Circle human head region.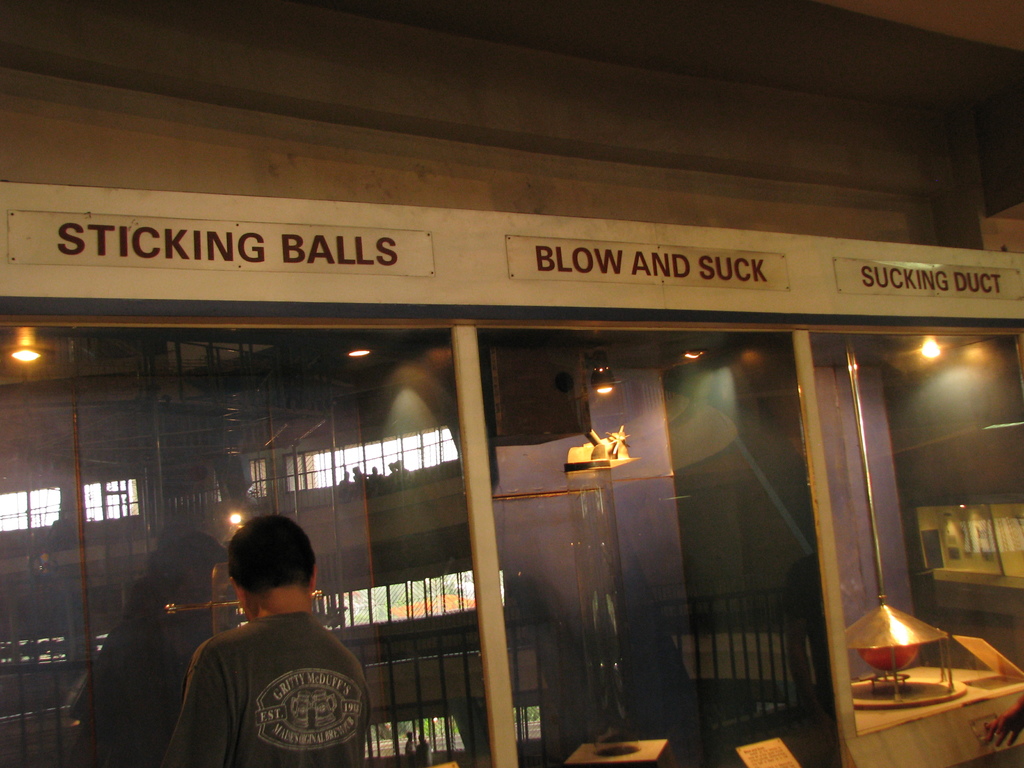
Region: locate(228, 512, 318, 618).
